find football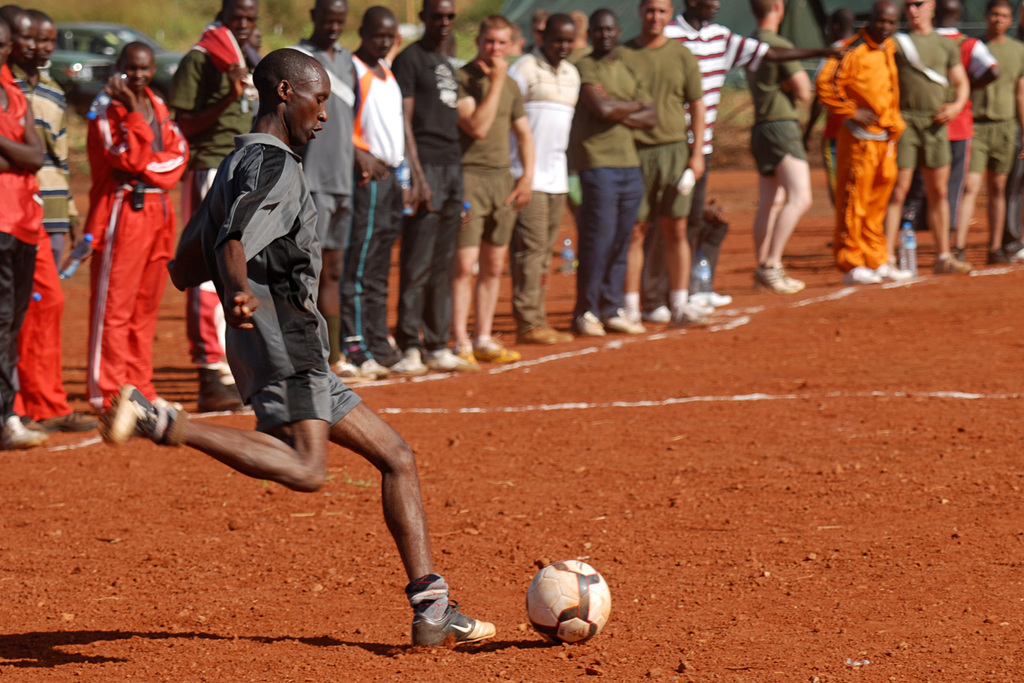
519:554:612:640
